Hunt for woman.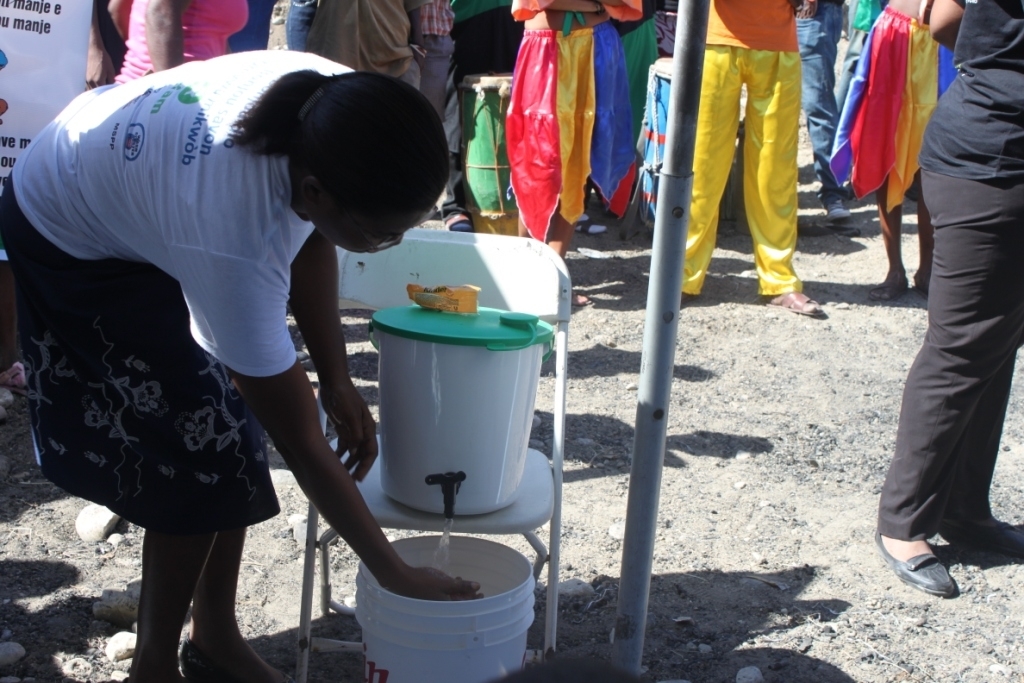
Hunted down at x1=833 y1=0 x2=930 y2=303.
